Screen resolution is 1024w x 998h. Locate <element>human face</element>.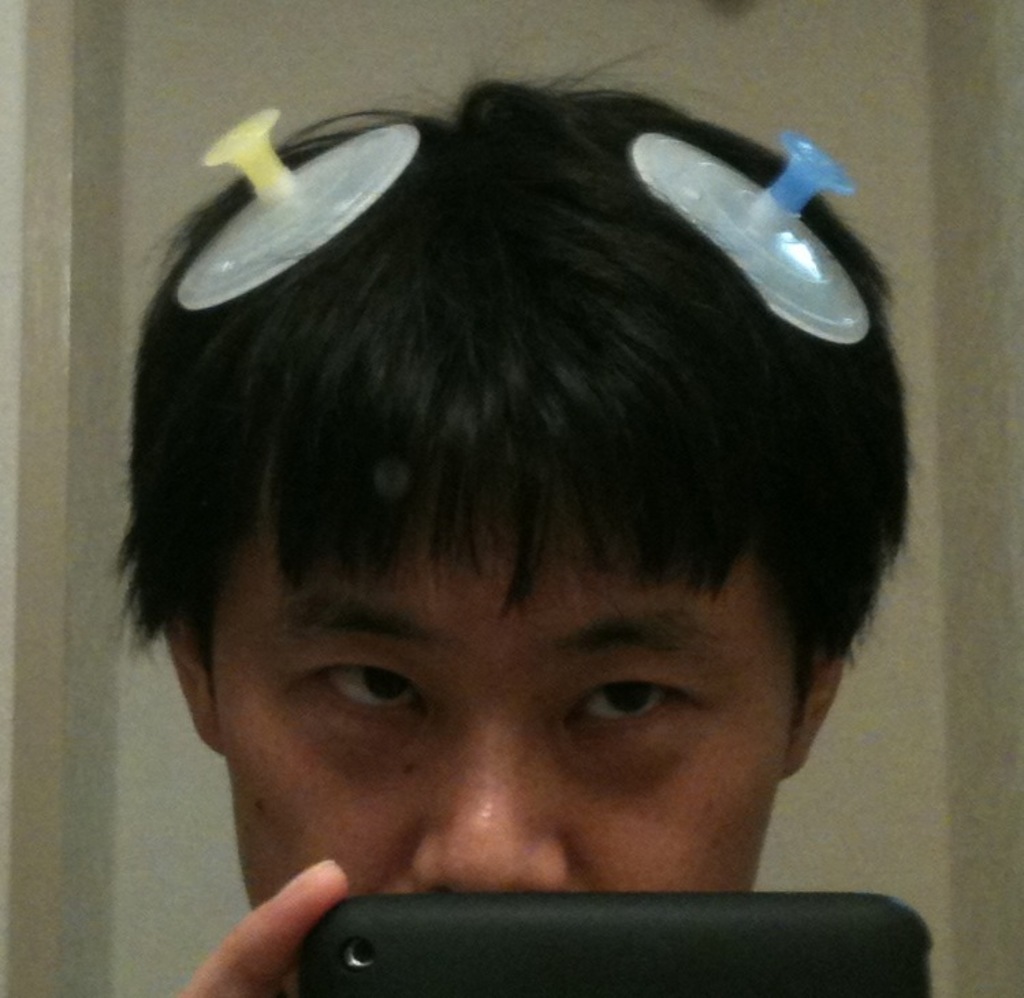
locate(215, 417, 801, 908).
